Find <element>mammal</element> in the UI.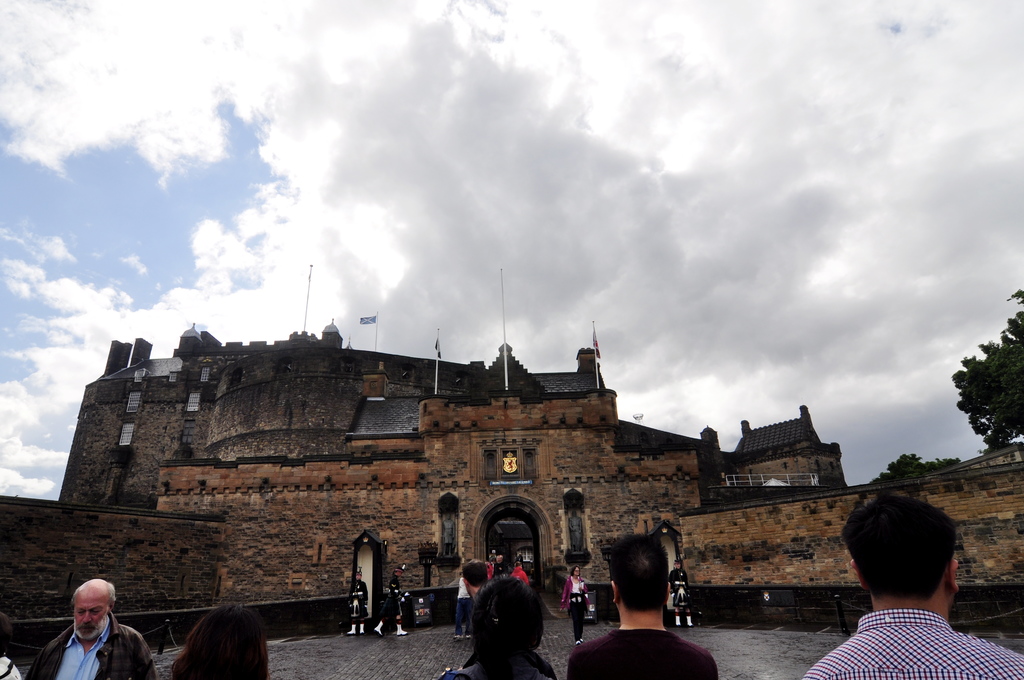
UI element at (347,567,369,635).
